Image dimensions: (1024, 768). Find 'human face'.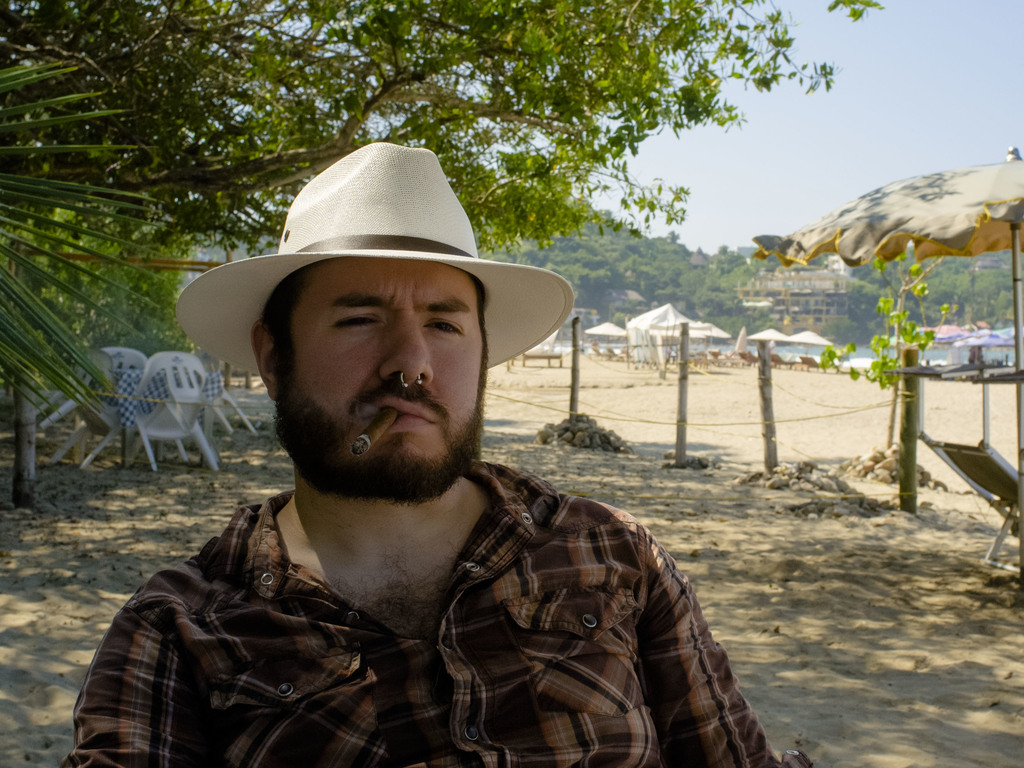
select_region(290, 265, 488, 464).
